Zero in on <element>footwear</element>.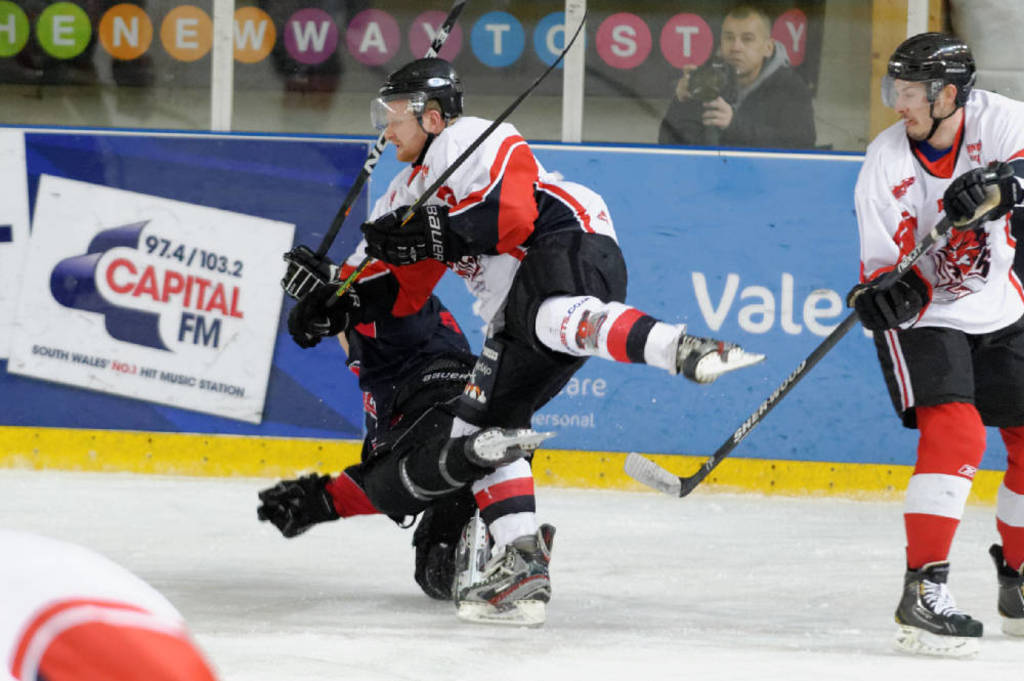
Zeroed in: x1=892 y1=555 x2=978 y2=631.
